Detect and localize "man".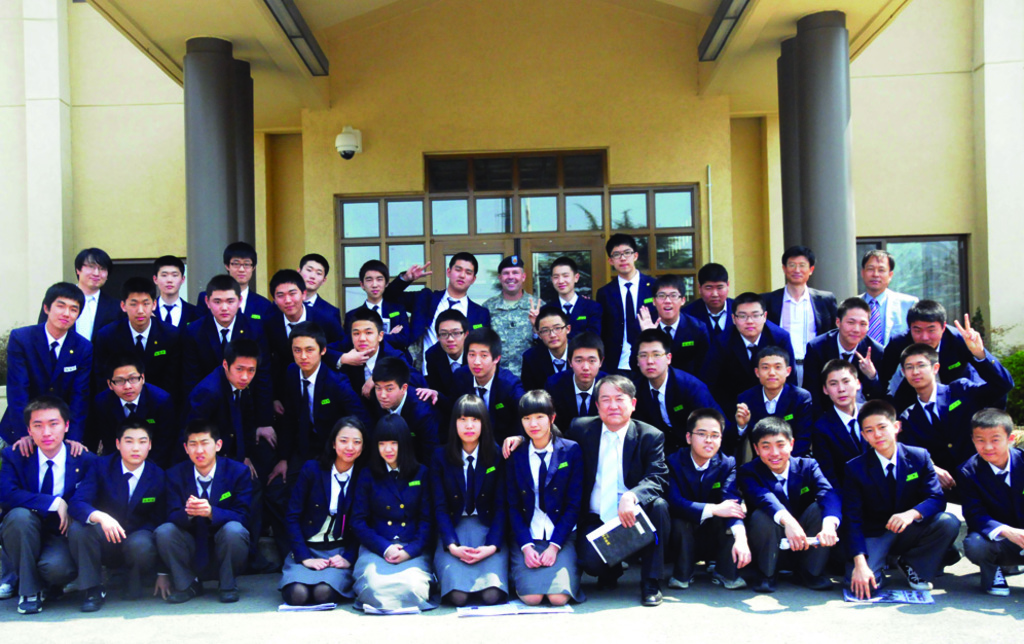
Localized at BBox(69, 424, 188, 619).
